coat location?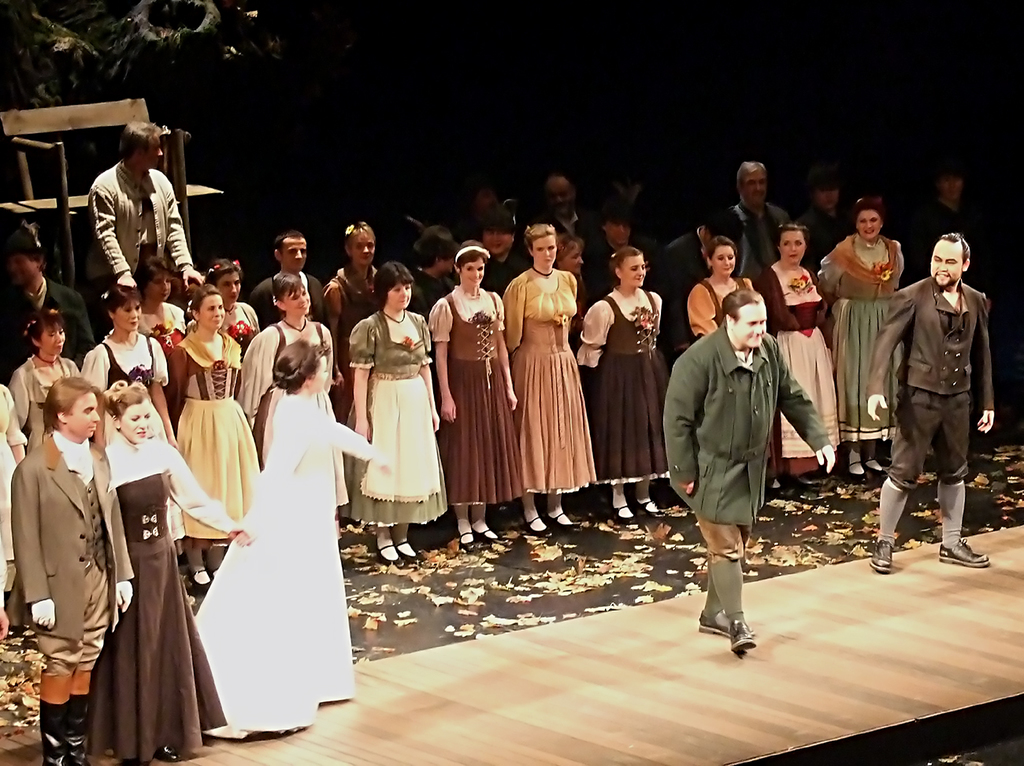
detection(72, 151, 201, 294)
